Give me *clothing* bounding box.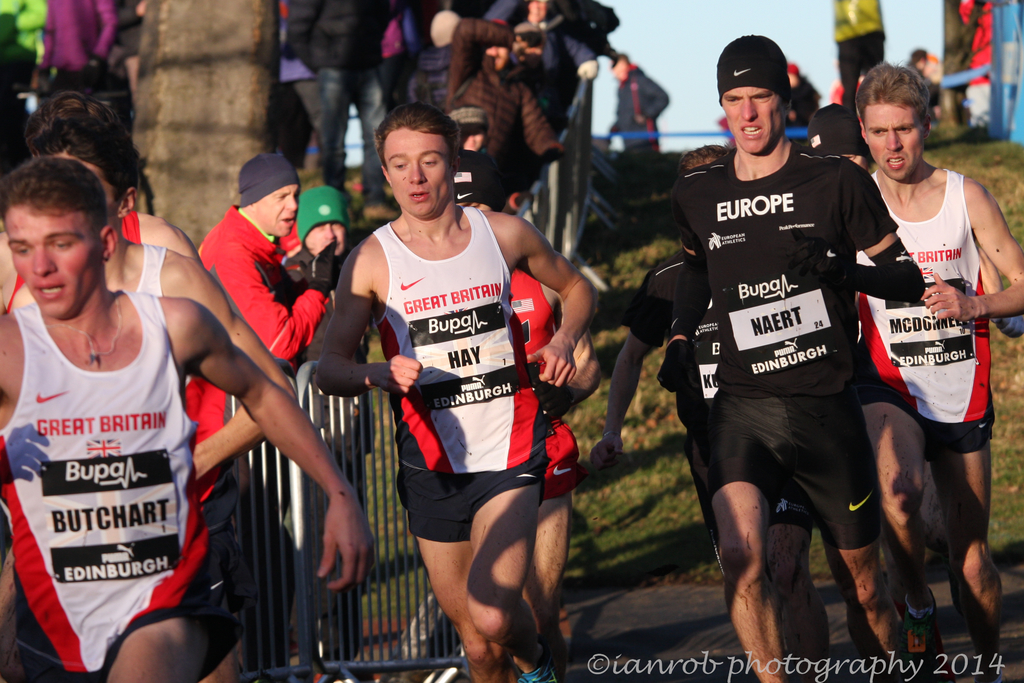
detection(3, 210, 143, 318).
